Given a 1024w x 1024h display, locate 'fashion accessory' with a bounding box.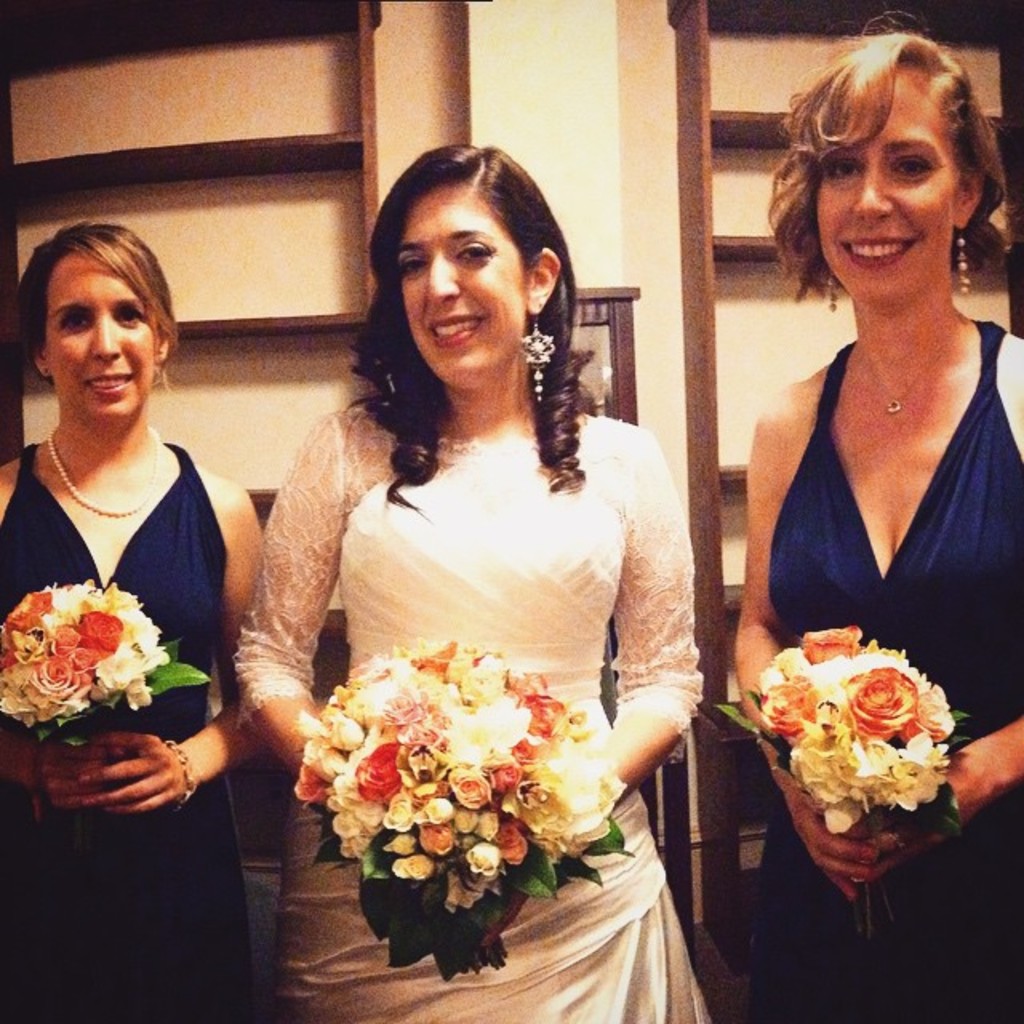
Located: (165,739,205,808).
